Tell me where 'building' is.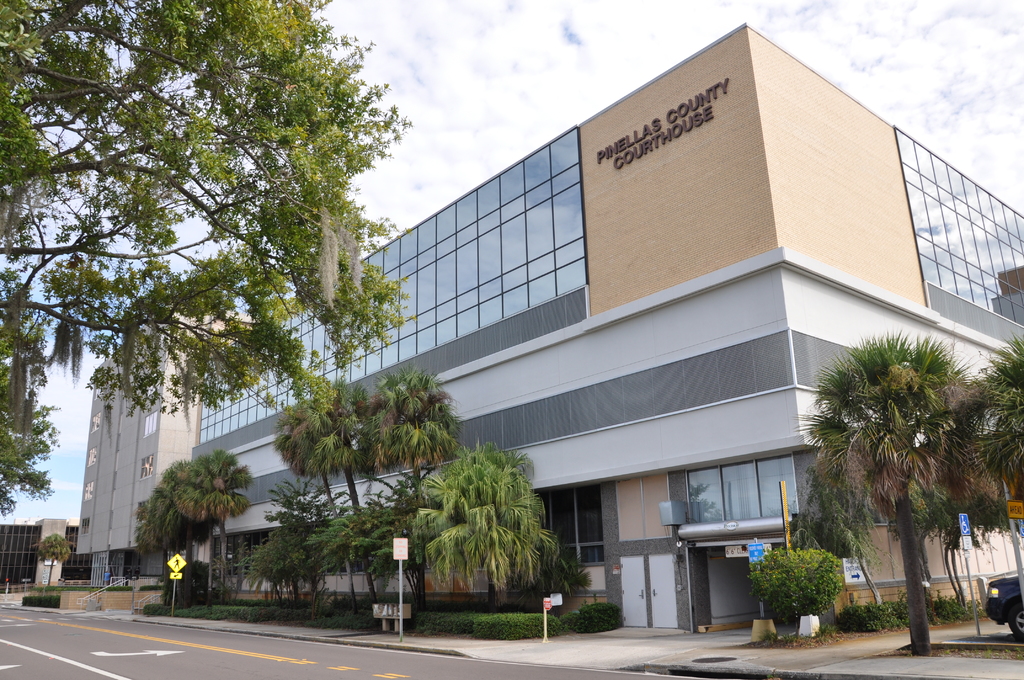
'building' is at x1=79, y1=315, x2=202, y2=596.
